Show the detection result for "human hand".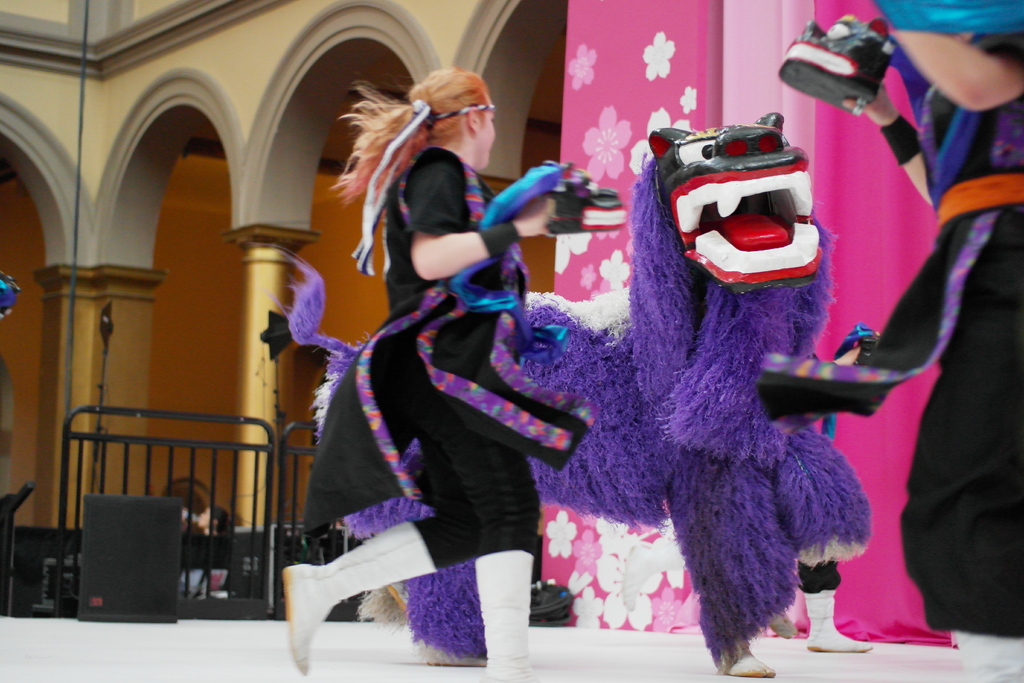
bbox=(522, 175, 628, 238).
